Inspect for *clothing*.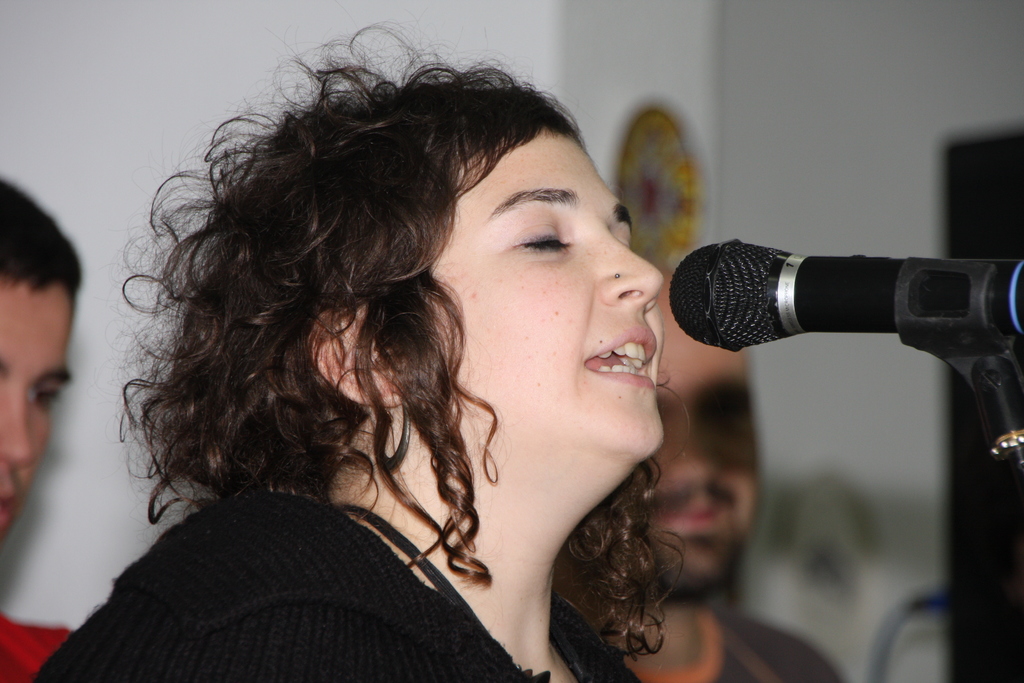
Inspection: {"x1": 0, "y1": 609, "x2": 70, "y2": 682}.
